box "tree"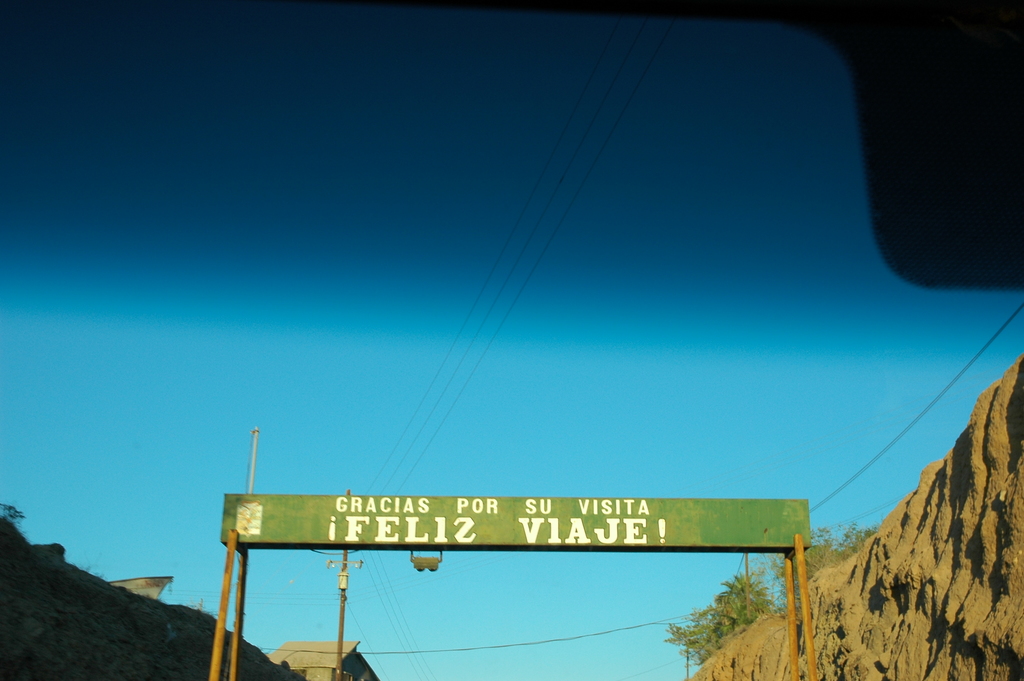
detection(760, 505, 915, 640)
